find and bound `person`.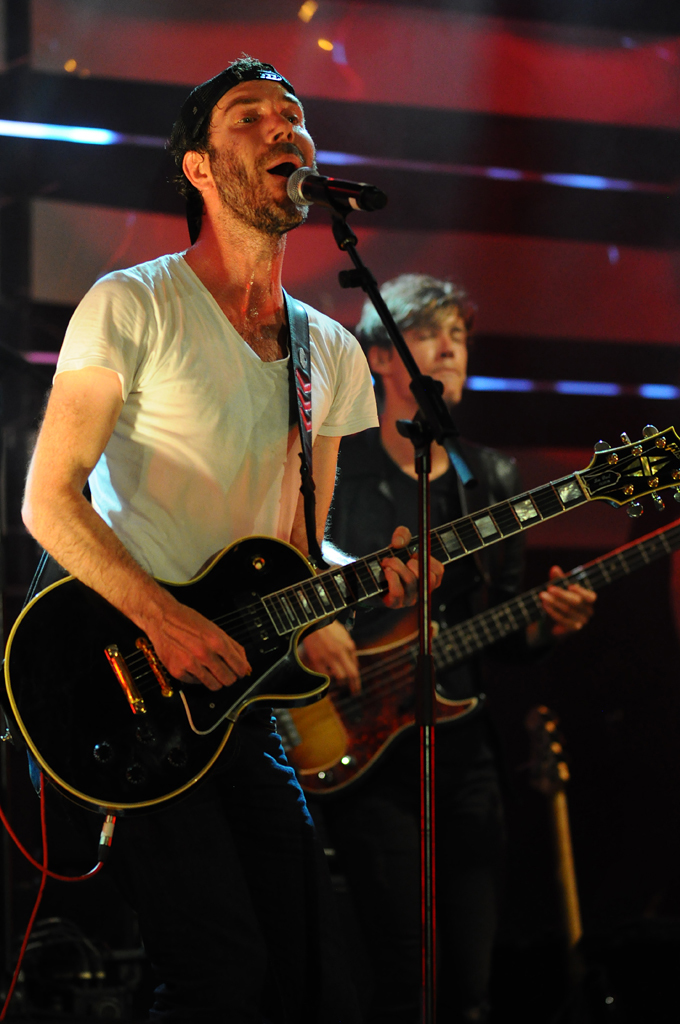
Bound: <bbox>52, 64, 538, 952</bbox>.
